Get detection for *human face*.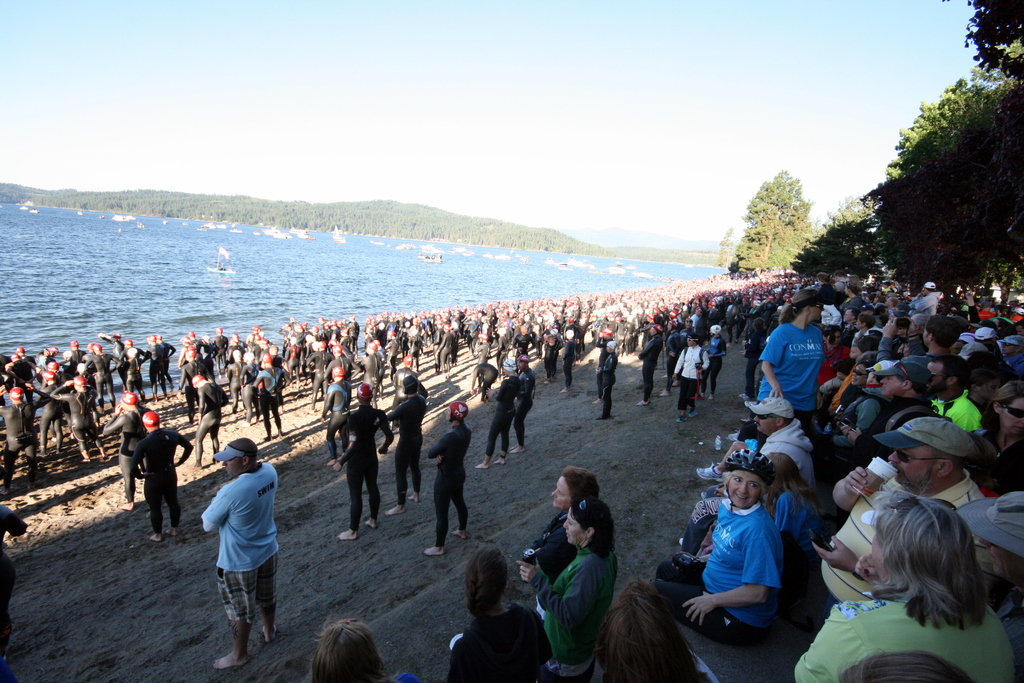
Detection: BBox(754, 417, 776, 436).
